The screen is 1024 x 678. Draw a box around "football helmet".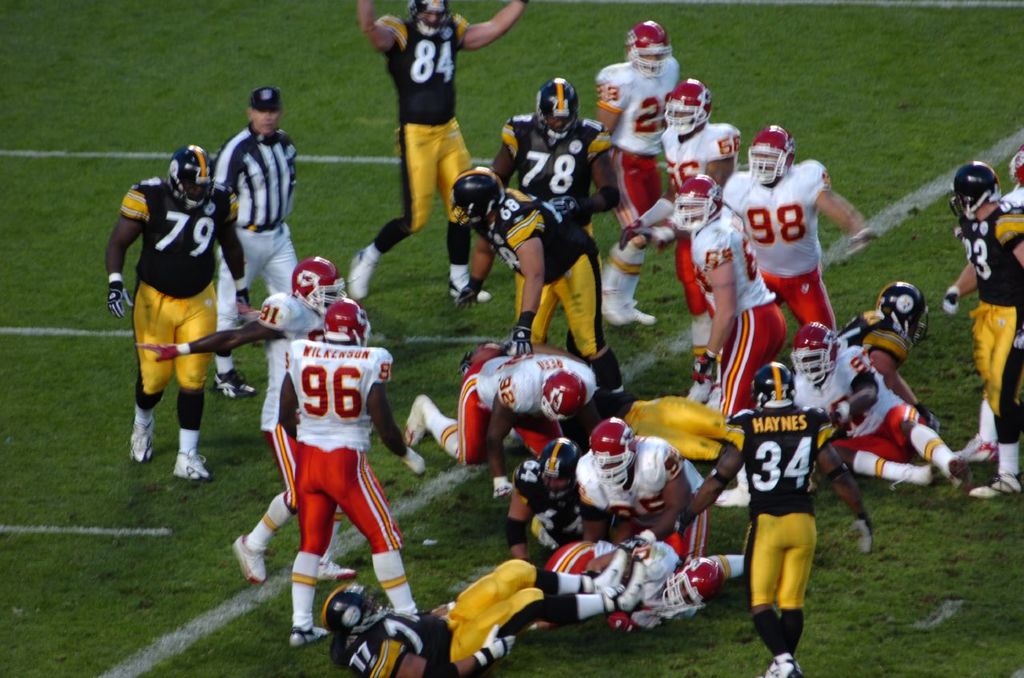
left=327, top=296, right=373, bottom=343.
